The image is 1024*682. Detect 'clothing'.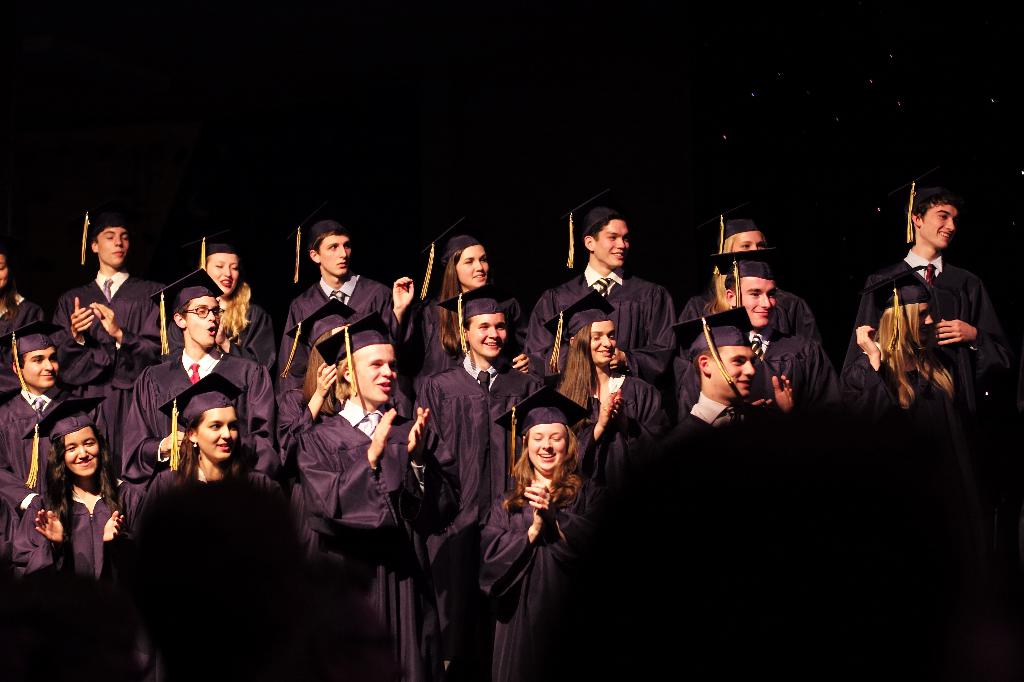
Detection: 279/278/394/367.
